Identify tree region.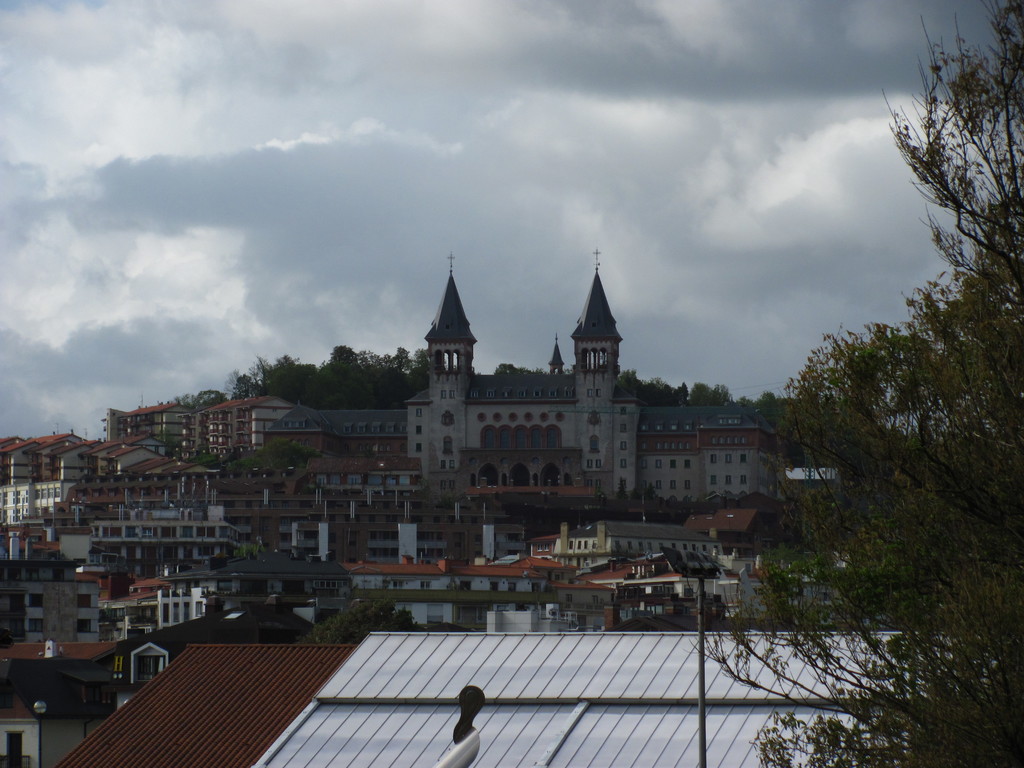
Region: BBox(680, 1, 1023, 767).
